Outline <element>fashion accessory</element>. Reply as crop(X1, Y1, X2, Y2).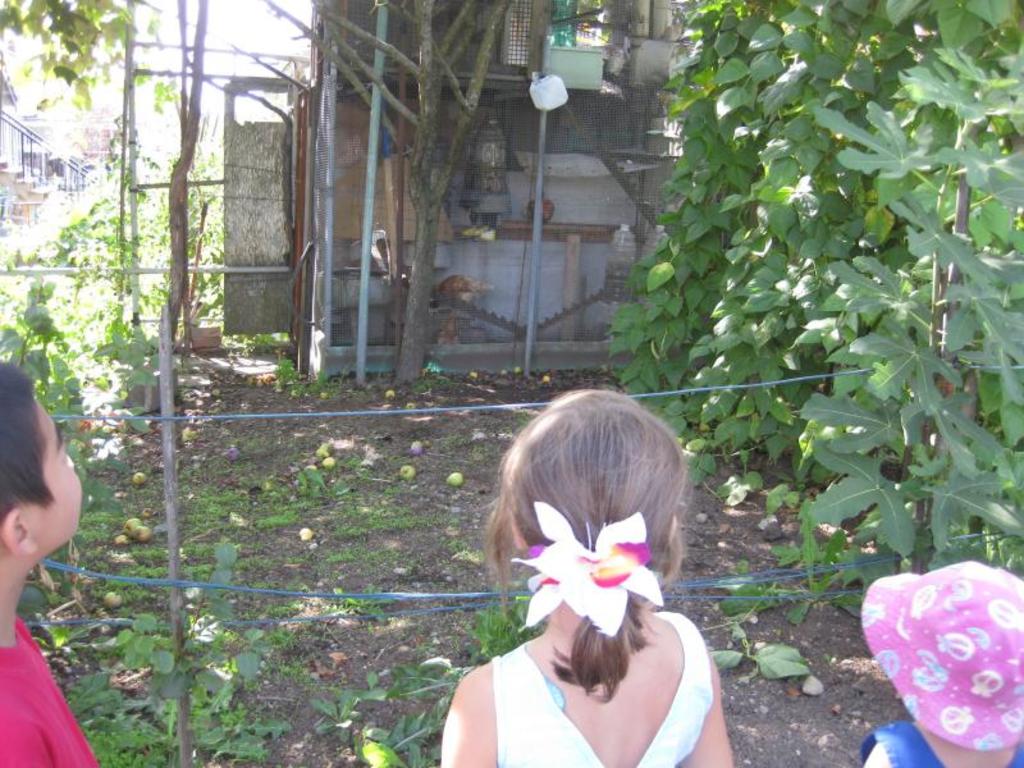
crop(509, 499, 662, 637).
